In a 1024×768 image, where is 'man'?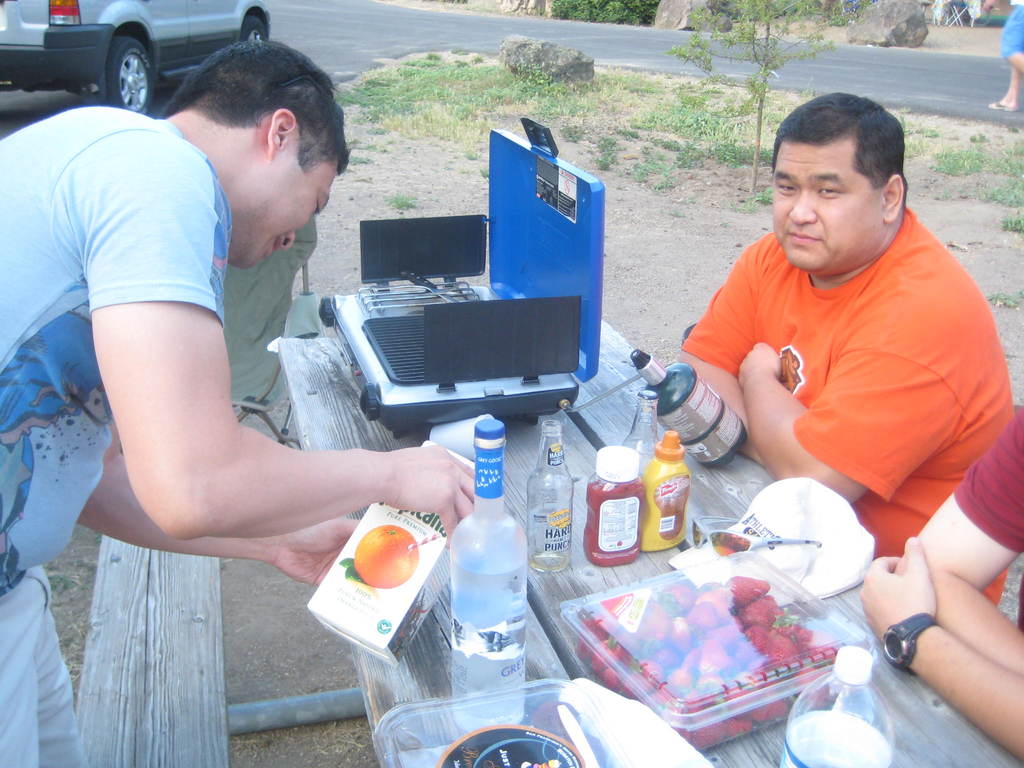
[0,36,477,767].
